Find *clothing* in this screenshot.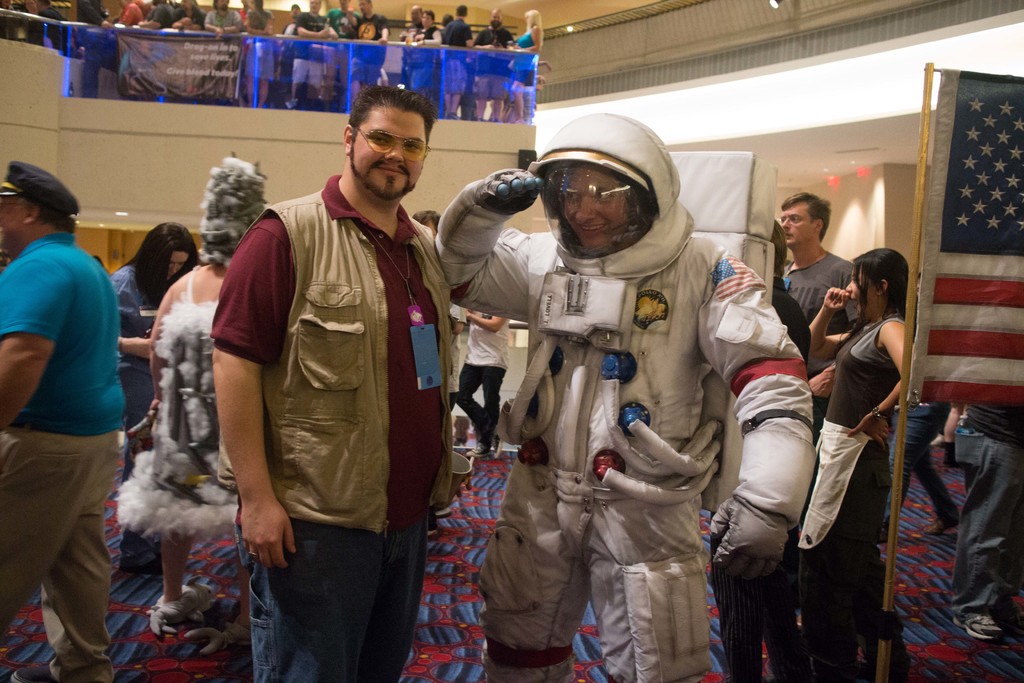
The bounding box for *clothing* is l=412, t=24, r=436, b=103.
